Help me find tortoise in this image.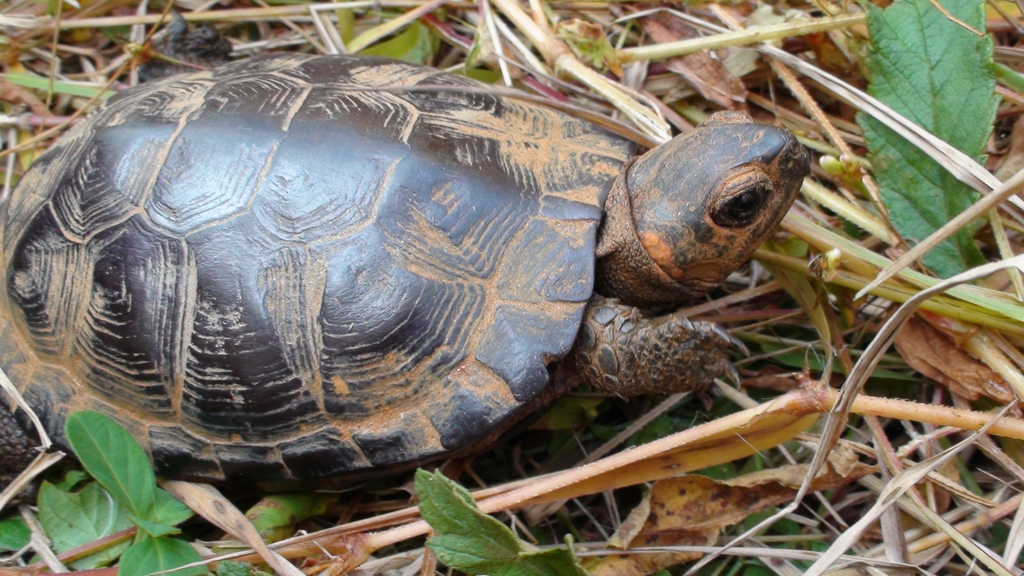
Found it: 0,4,811,504.
